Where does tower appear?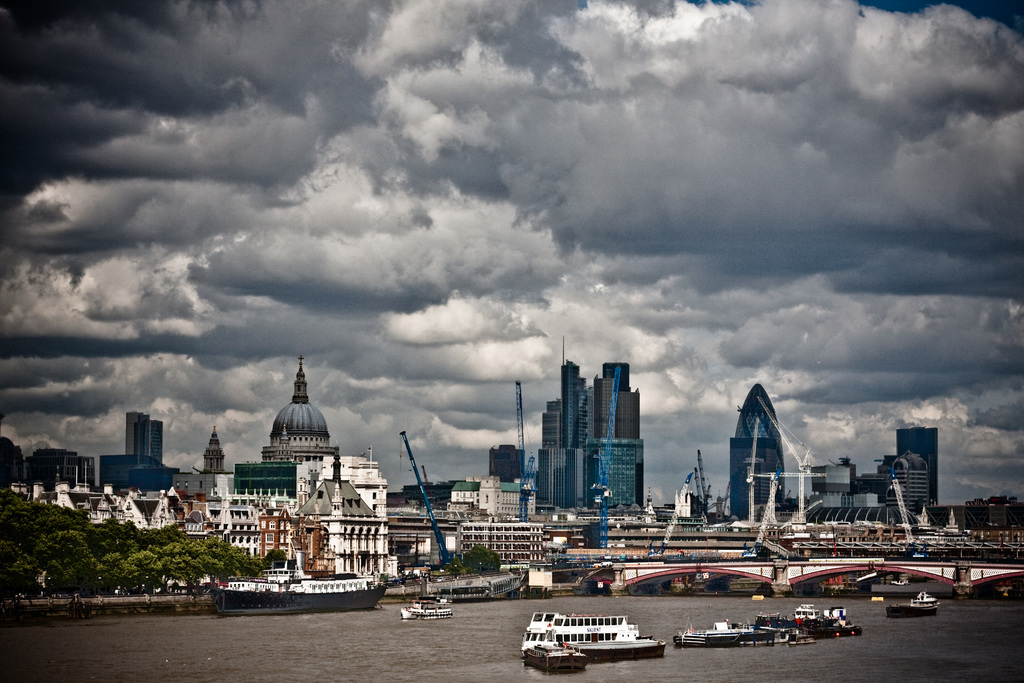
Appears at region(202, 425, 227, 472).
